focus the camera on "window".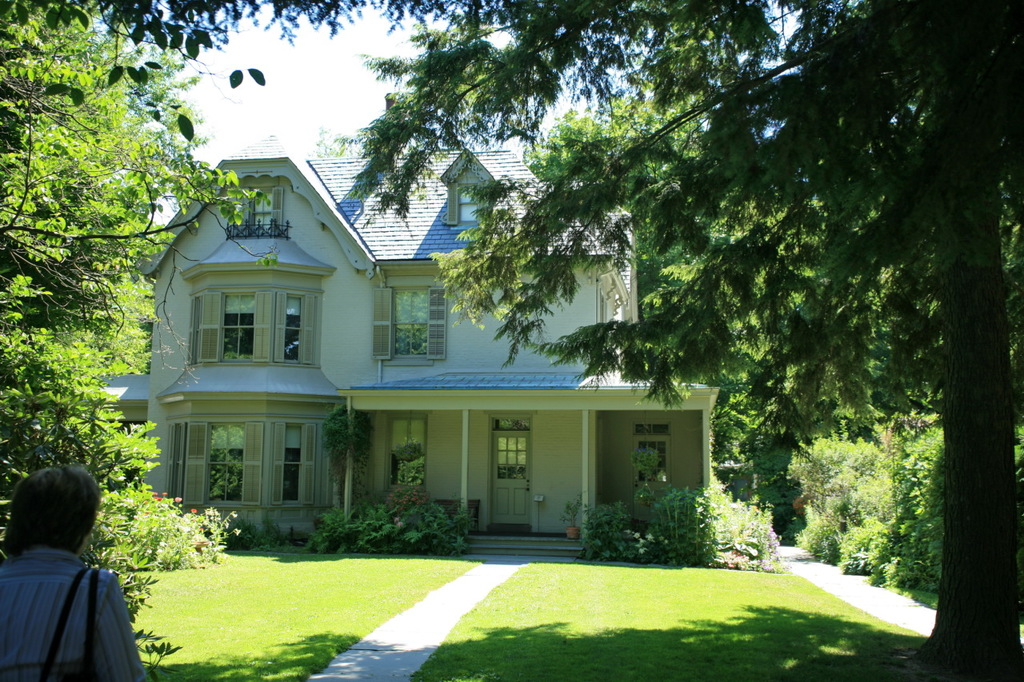
Focus region: [165,422,331,504].
